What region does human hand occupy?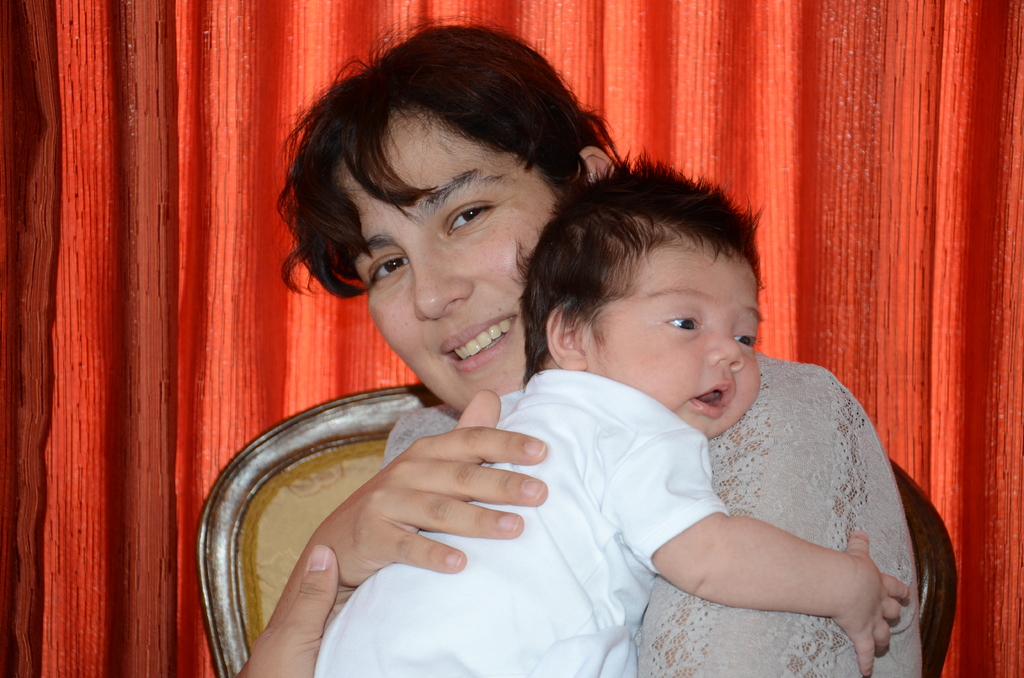
361 401 563 584.
